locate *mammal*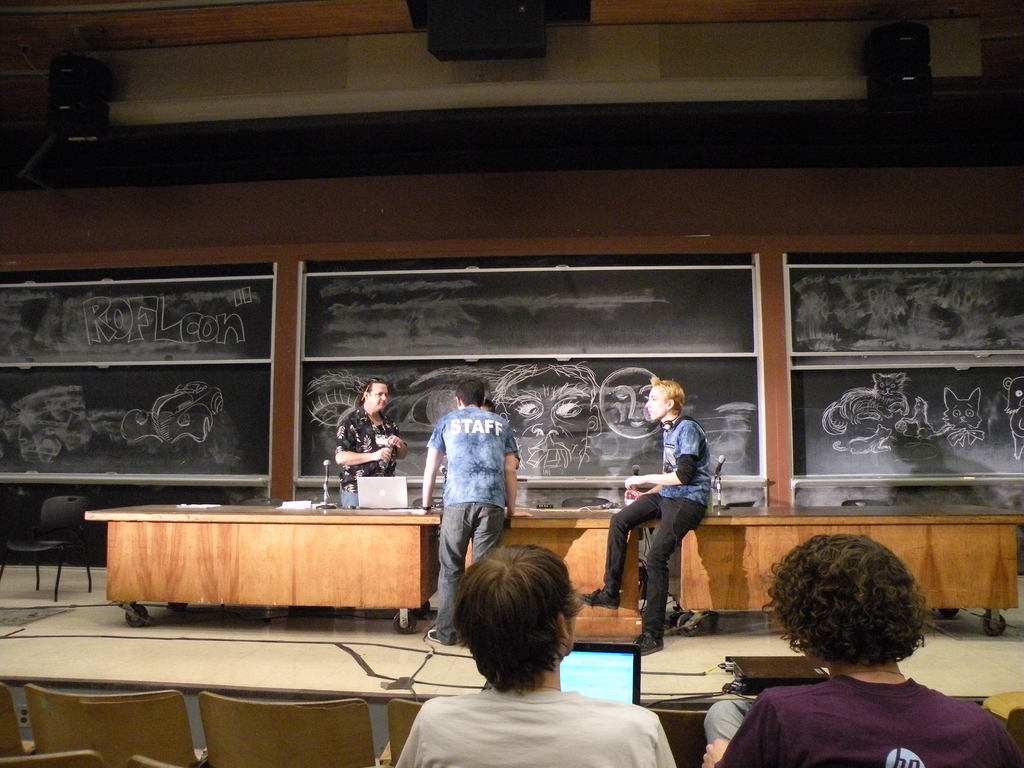
left=835, top=420, right=893, bottom=455
